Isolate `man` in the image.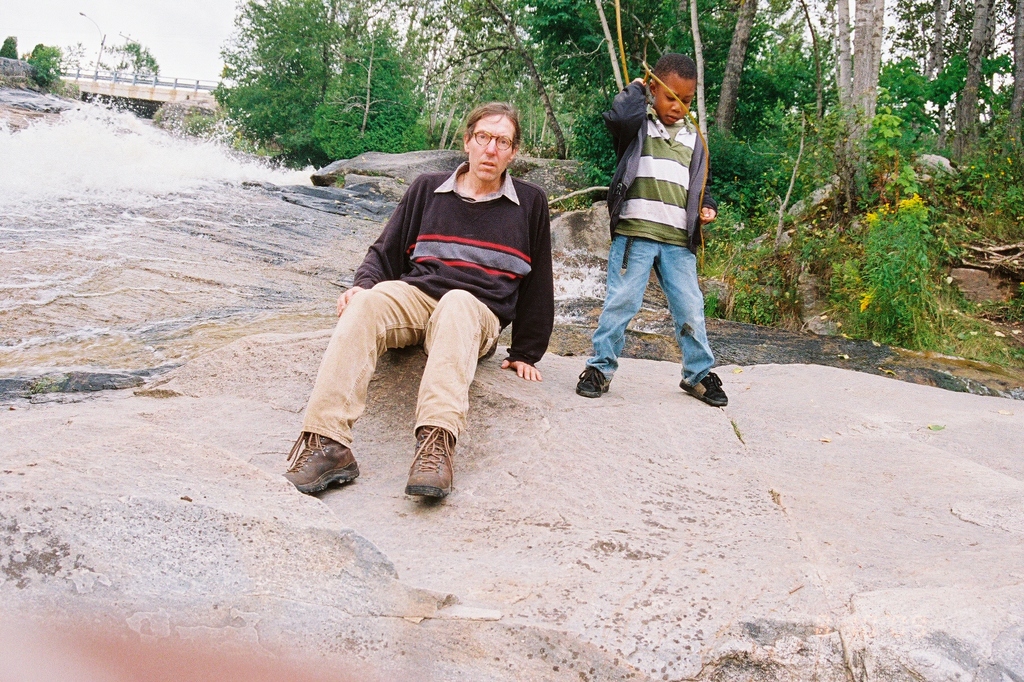
Isolated region: pyautogui.locateOnScreen(305, 101, 557, 510).
